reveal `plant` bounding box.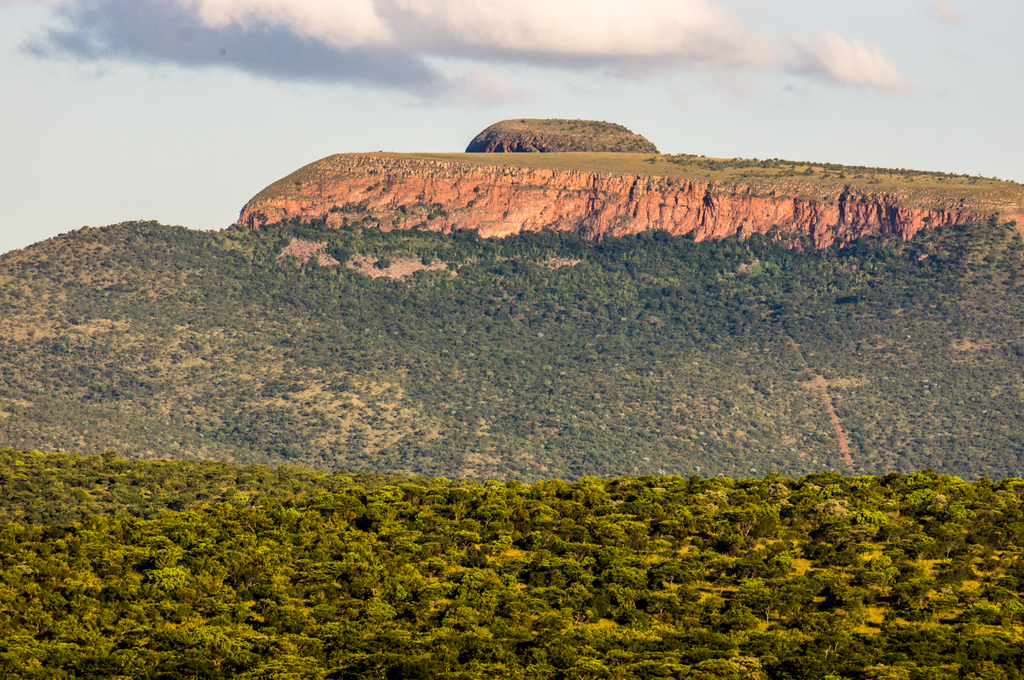
Revealed: bbox=(365, 184, 372, 192).
